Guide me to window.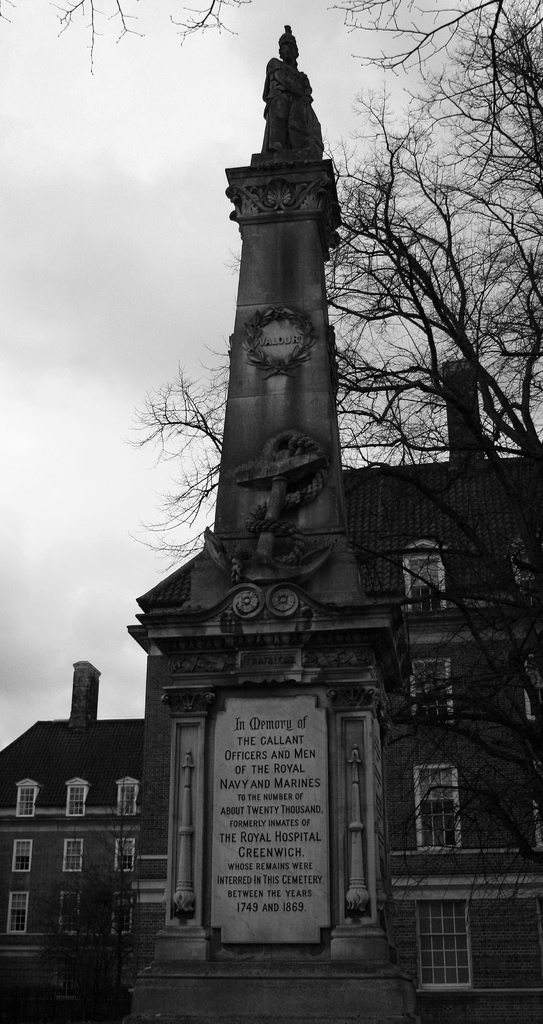
Guidance: l=115, t=835, r=137, b=872.
